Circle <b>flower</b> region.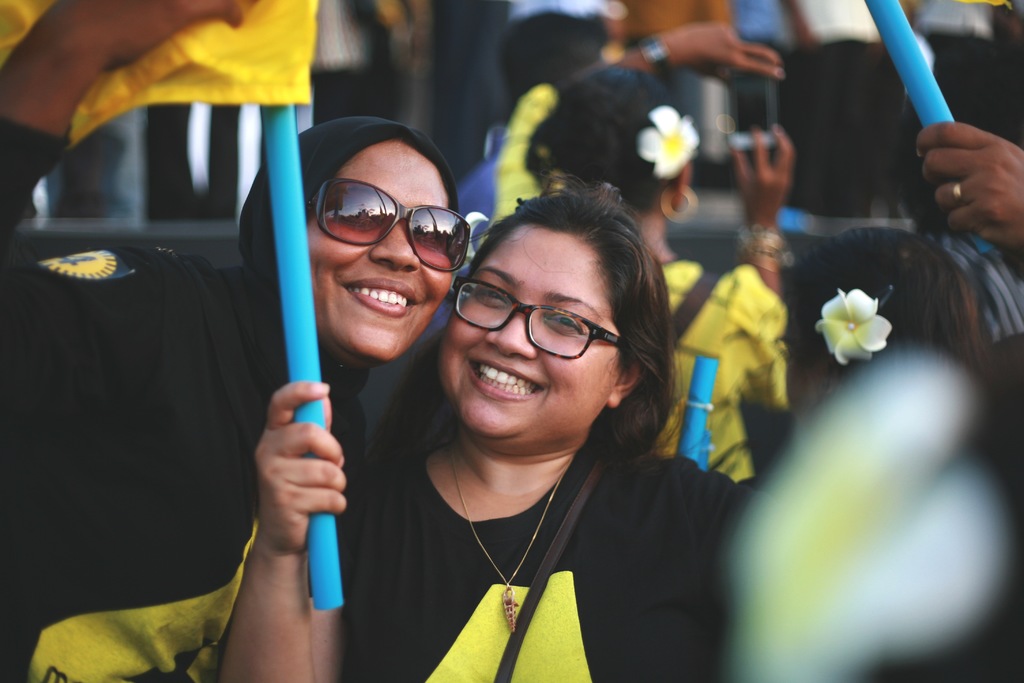
Region: [811, 275, 900, 371].
